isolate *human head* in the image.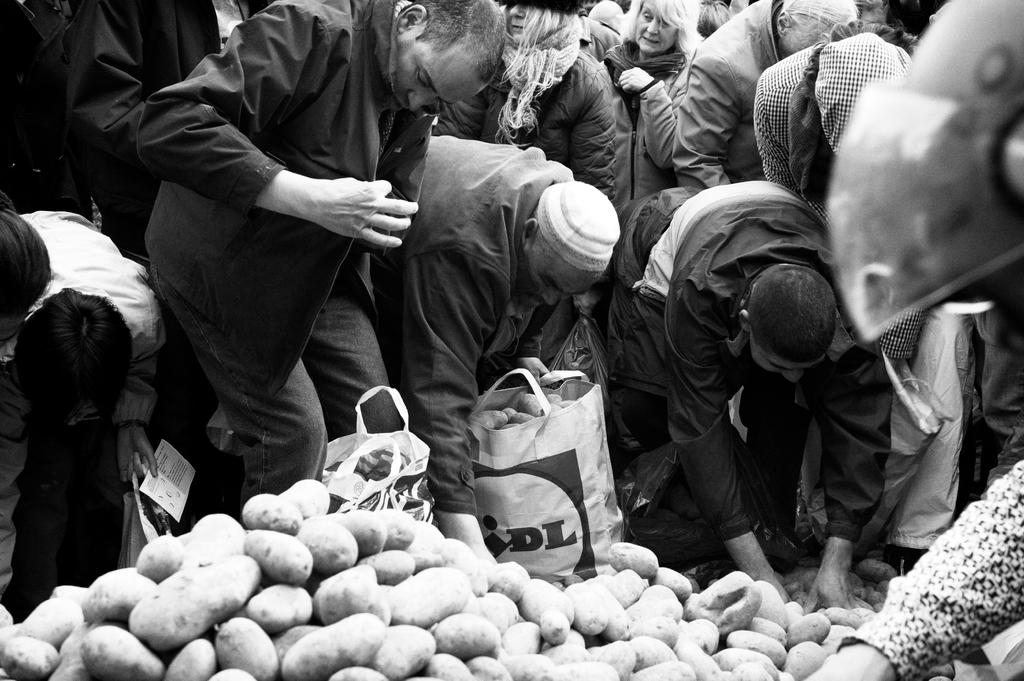
Isolated region: x1=774, y1=1, x2=862, y2=54.
